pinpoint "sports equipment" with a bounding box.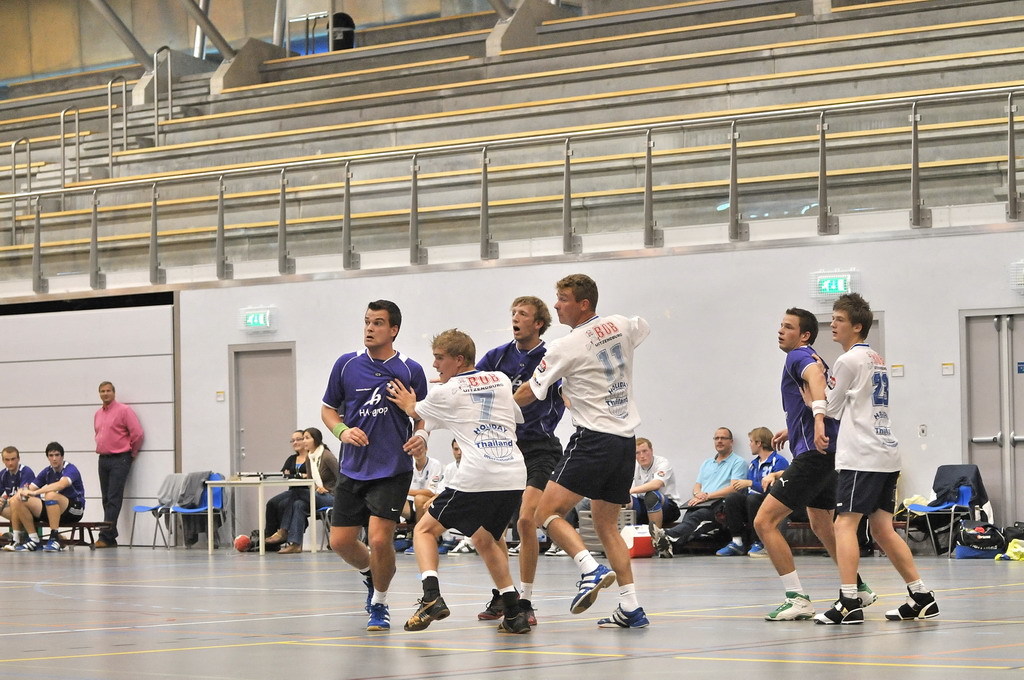
detection(521, 604, 539, 628).
